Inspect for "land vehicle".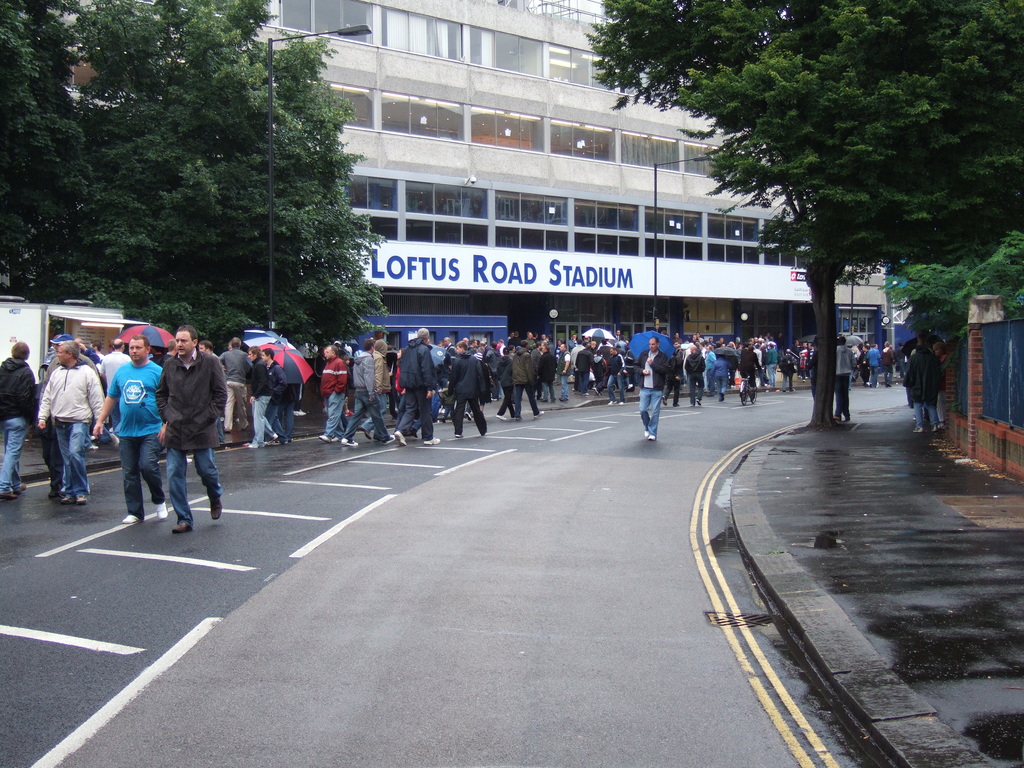
Inspection: select_region(739, 372, 760, 406).
